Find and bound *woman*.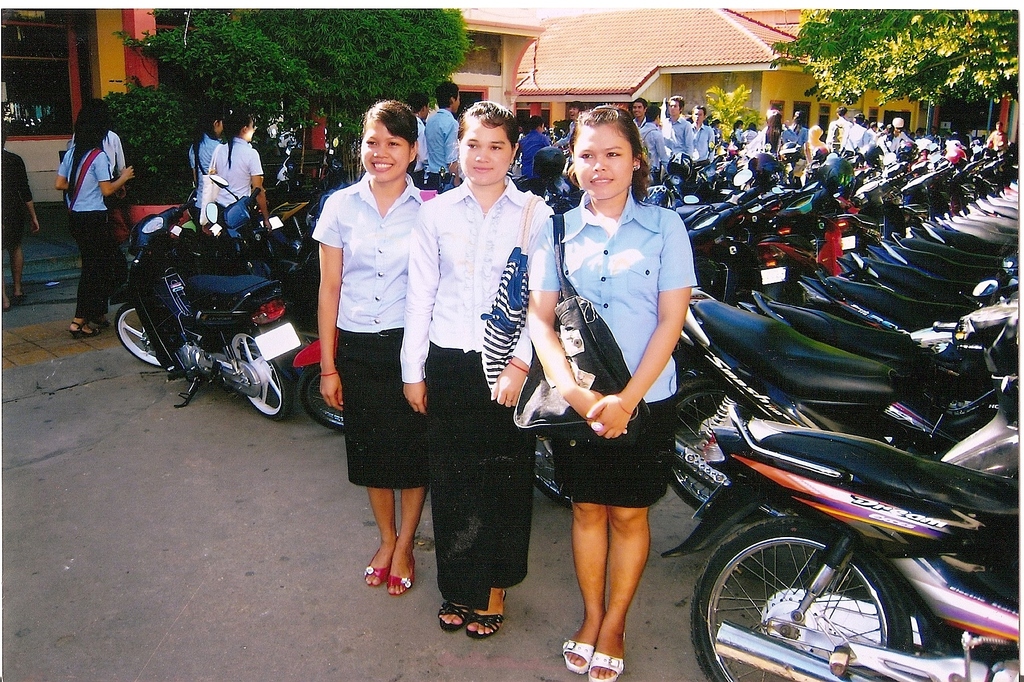
Bound: <box>405,99,555,635</box>.
